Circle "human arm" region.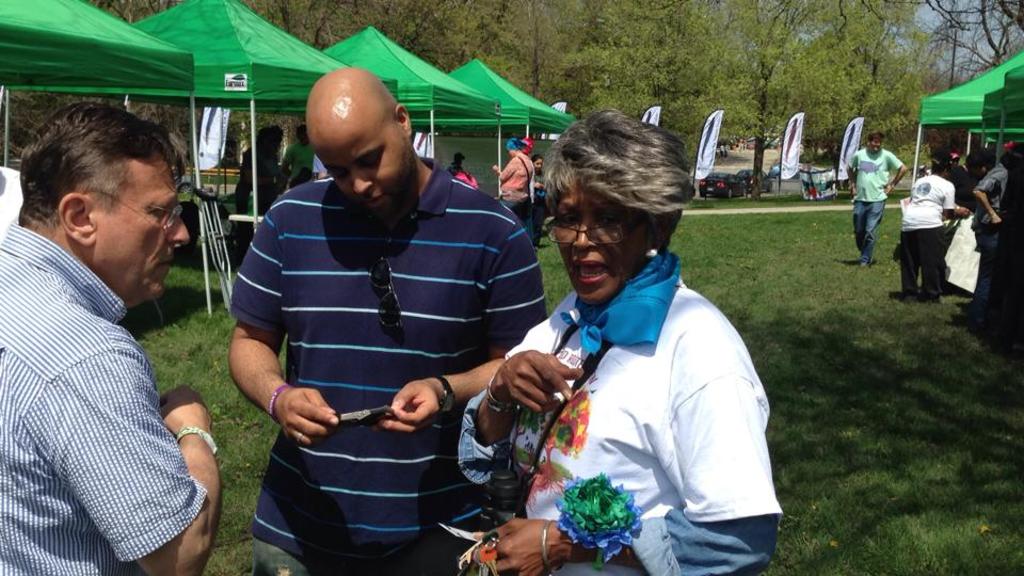
Region: 974/166/1004/227.
